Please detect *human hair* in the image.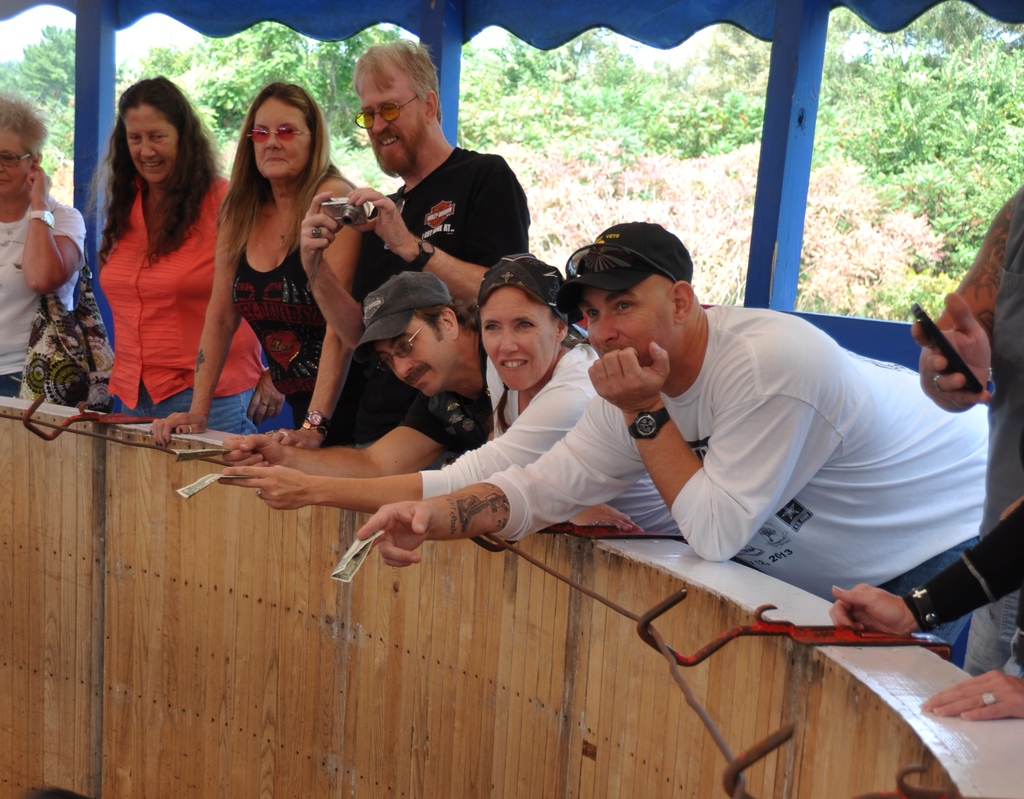
select_region(413, 293, 479, 341).
